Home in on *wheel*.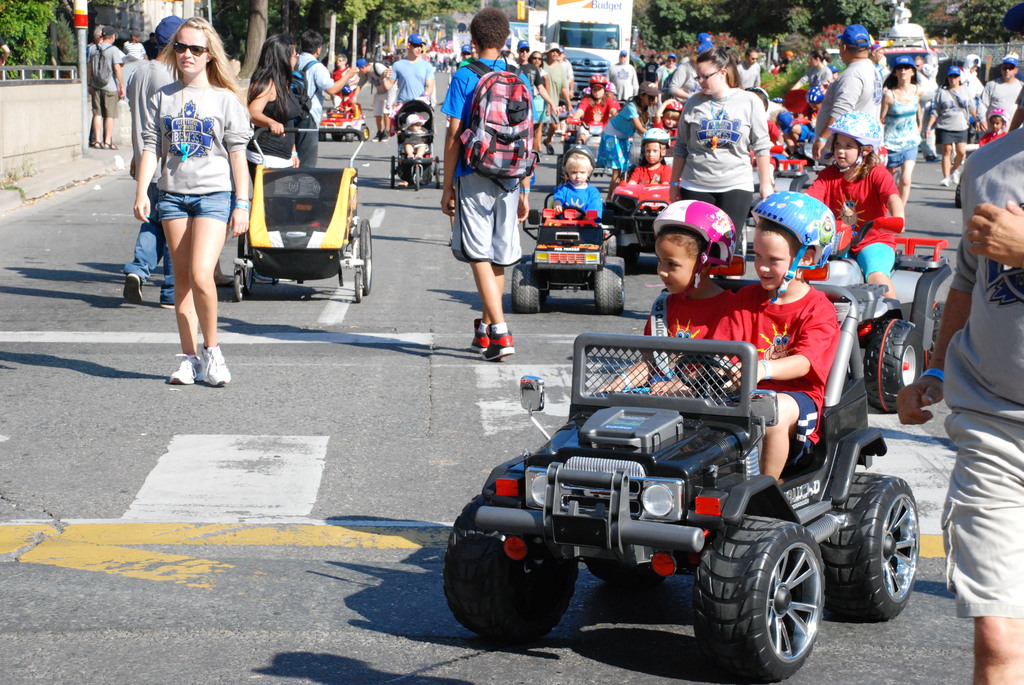
Homed in at 230:269:244:301.
